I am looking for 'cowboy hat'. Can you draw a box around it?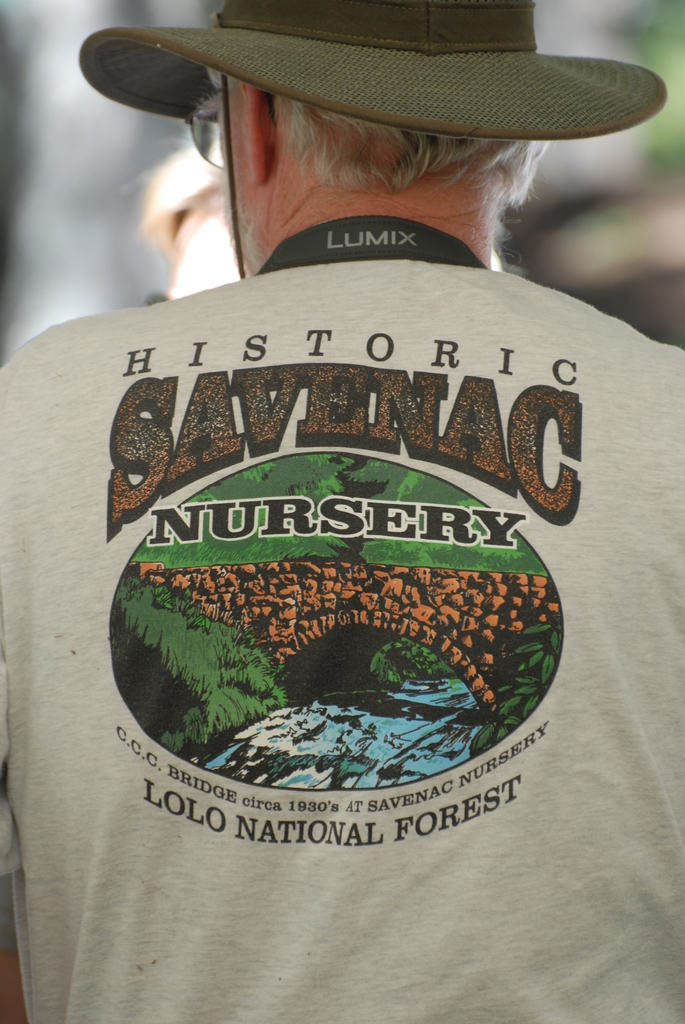
Sure, the bounding box is pyautogui.locateOnScreen(134, 13, 624, 179).
